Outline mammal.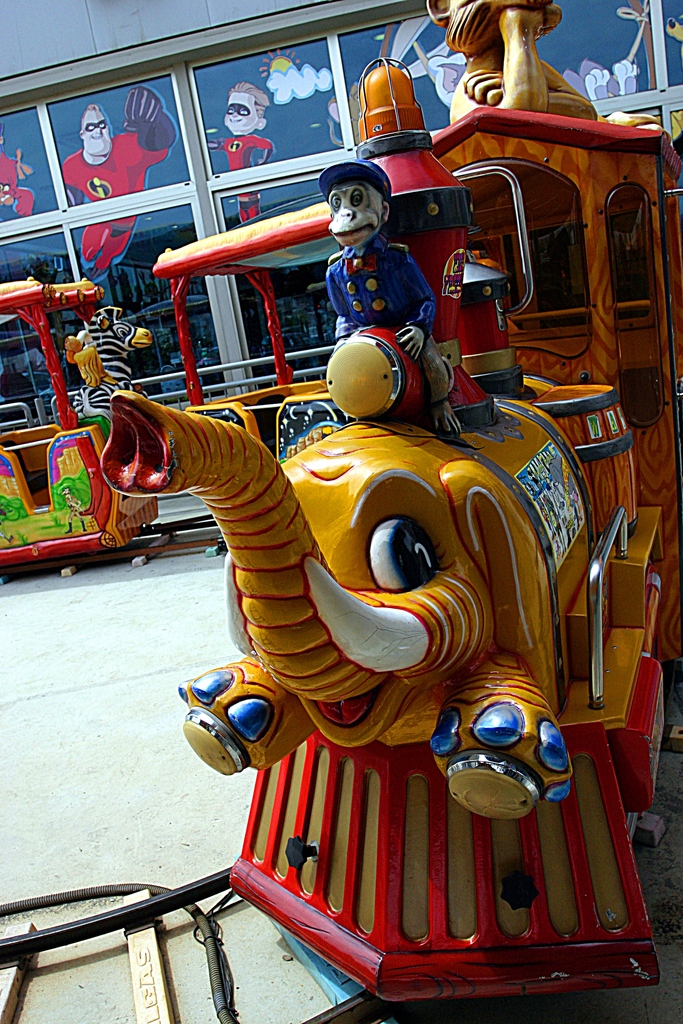
Outline: [425,0,659,128].
